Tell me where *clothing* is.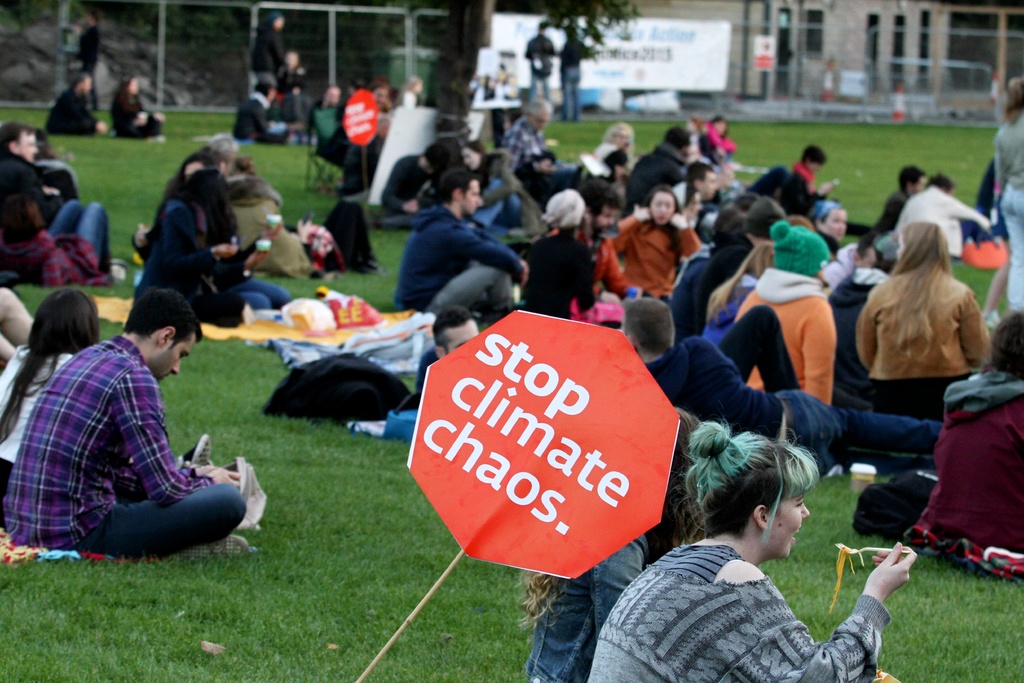
*clothing* is at <region>559, 35, 583, 129</region>.
